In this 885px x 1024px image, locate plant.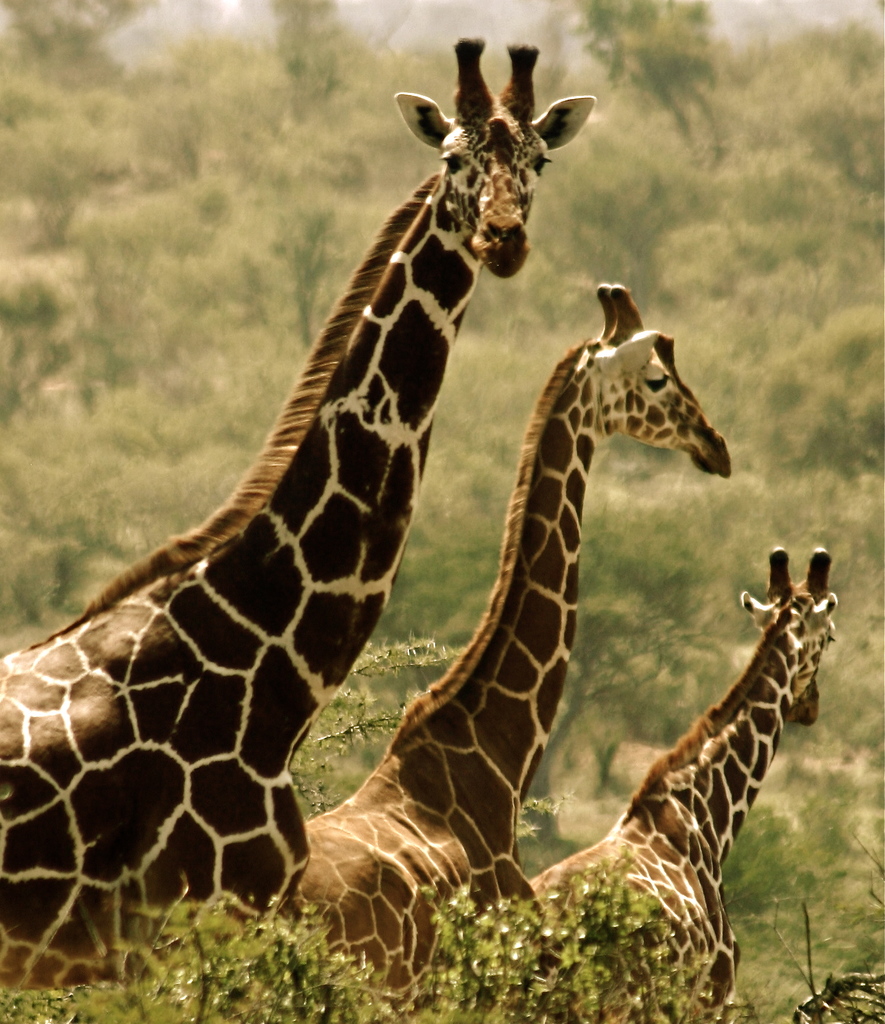
Bounding box: bbox=(450, 851, 767, 1022).
